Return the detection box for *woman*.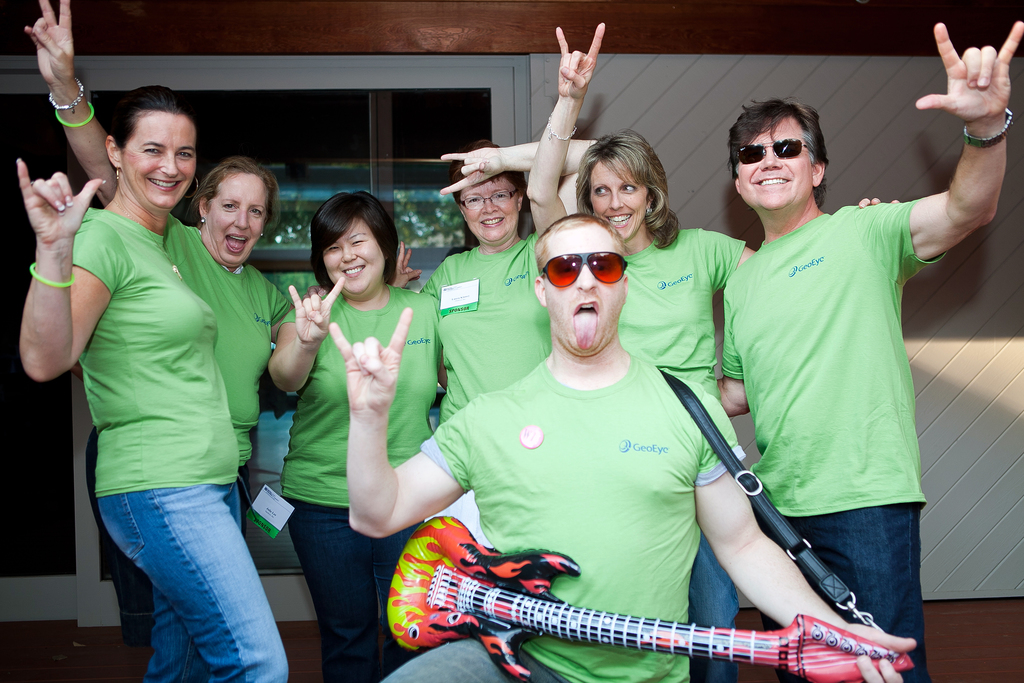
[x1=27, y1=0, x2=422, y2=529].
